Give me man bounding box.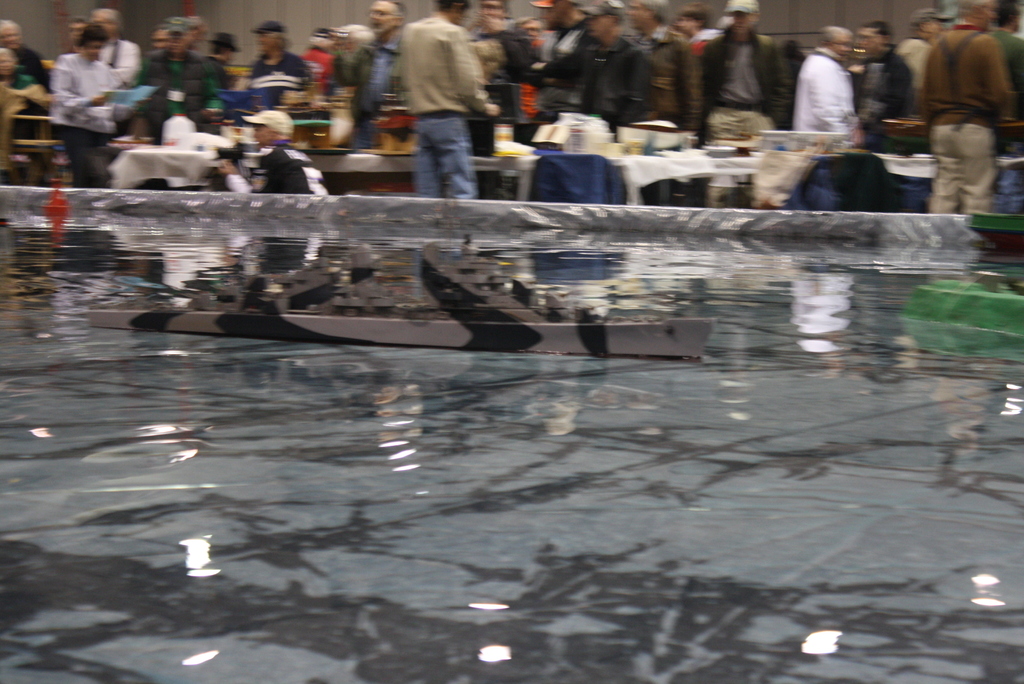
914 0 1020 223.
